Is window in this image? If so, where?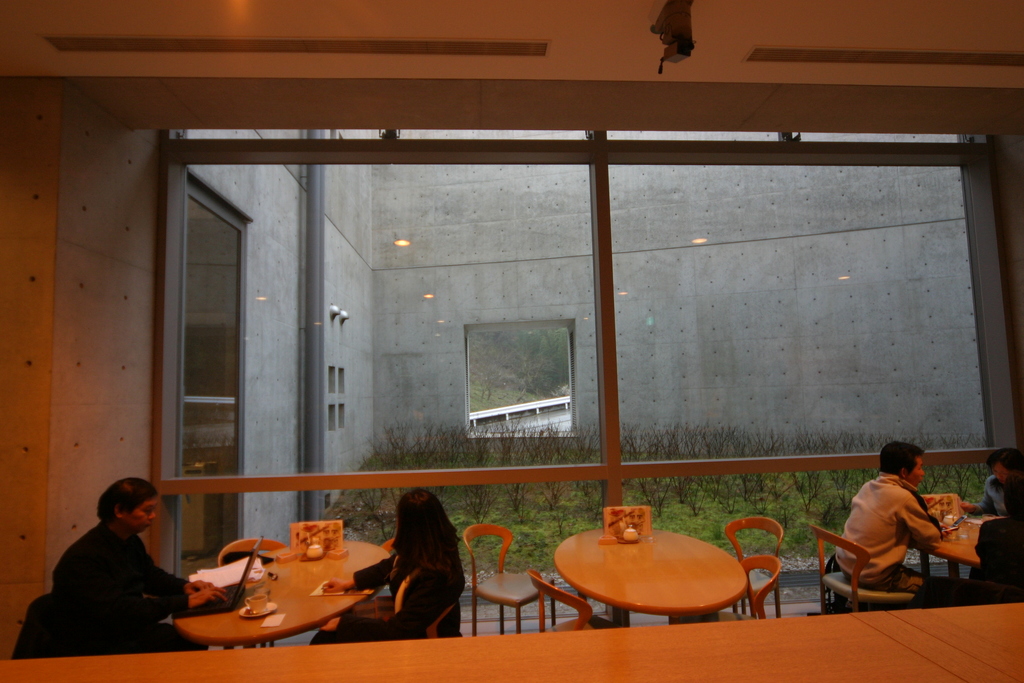
Yes, at box=[335, 368, 346, 397].
